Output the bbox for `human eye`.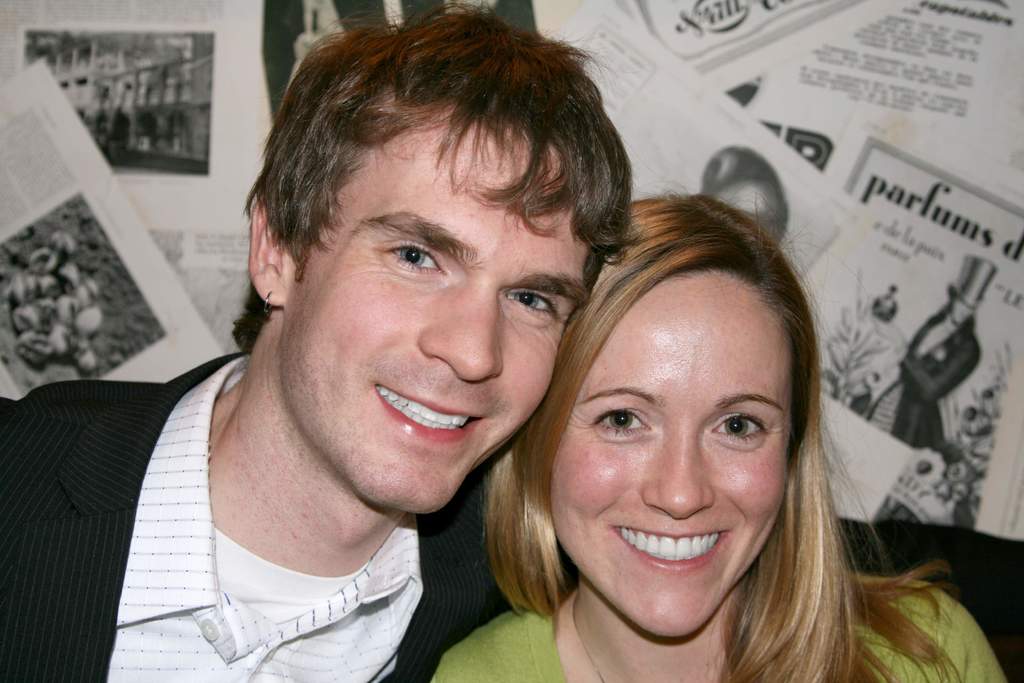
<region>711, 412, 772, 441</region>.
